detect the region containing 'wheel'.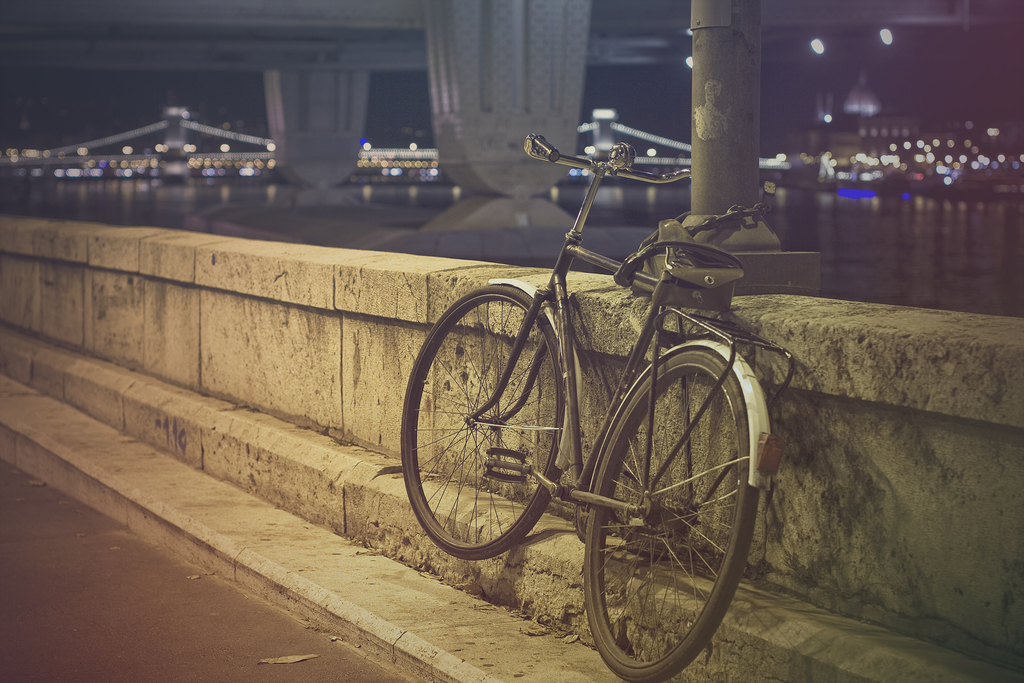
(402,275,572,564).
